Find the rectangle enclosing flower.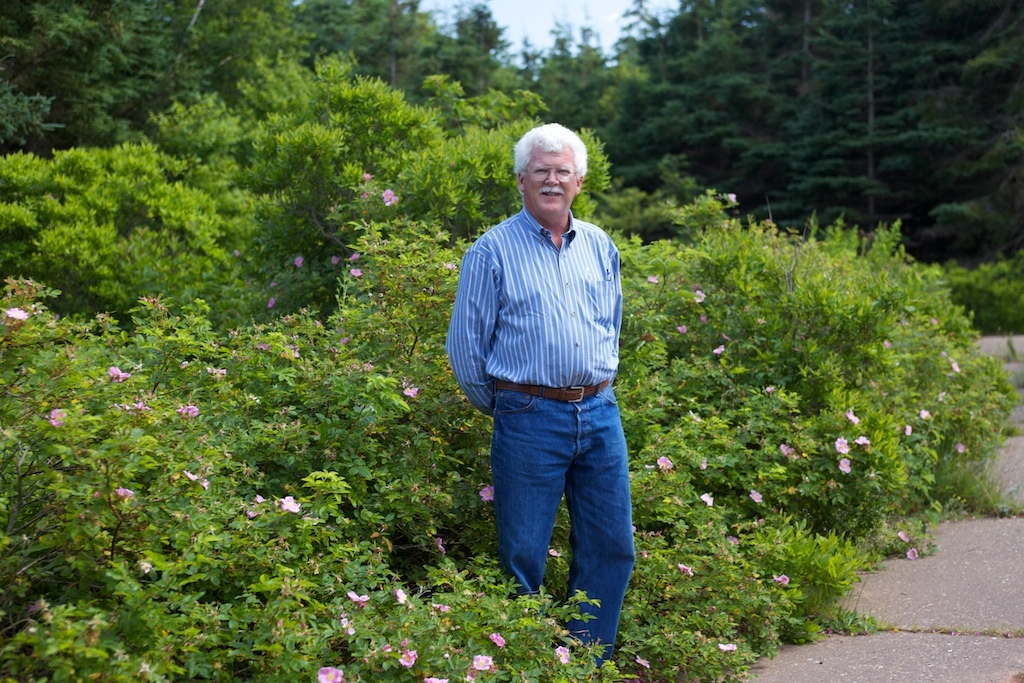
rect(350, 591, 372, 611).
